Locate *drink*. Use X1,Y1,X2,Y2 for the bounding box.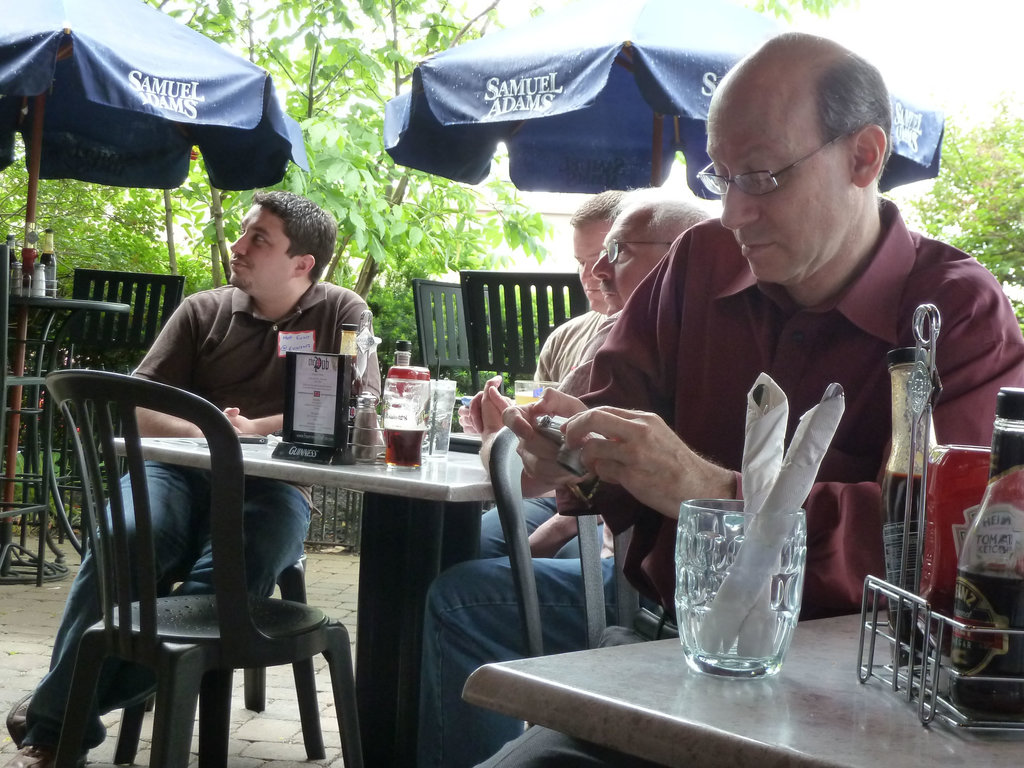
332,323,365,444.
